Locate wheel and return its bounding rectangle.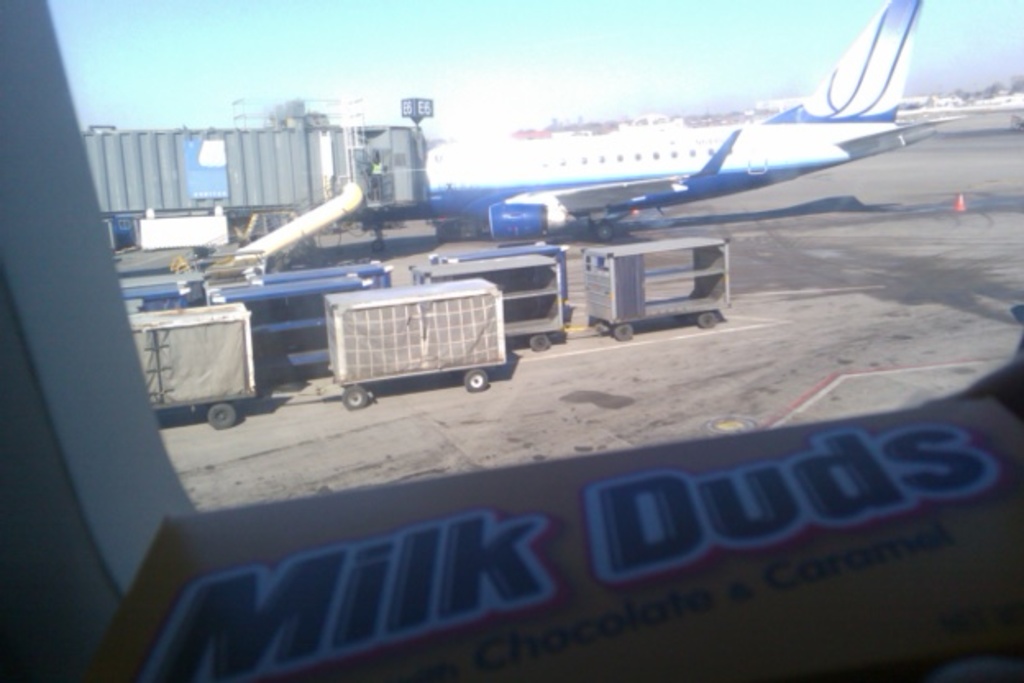
528,335,548,348.
